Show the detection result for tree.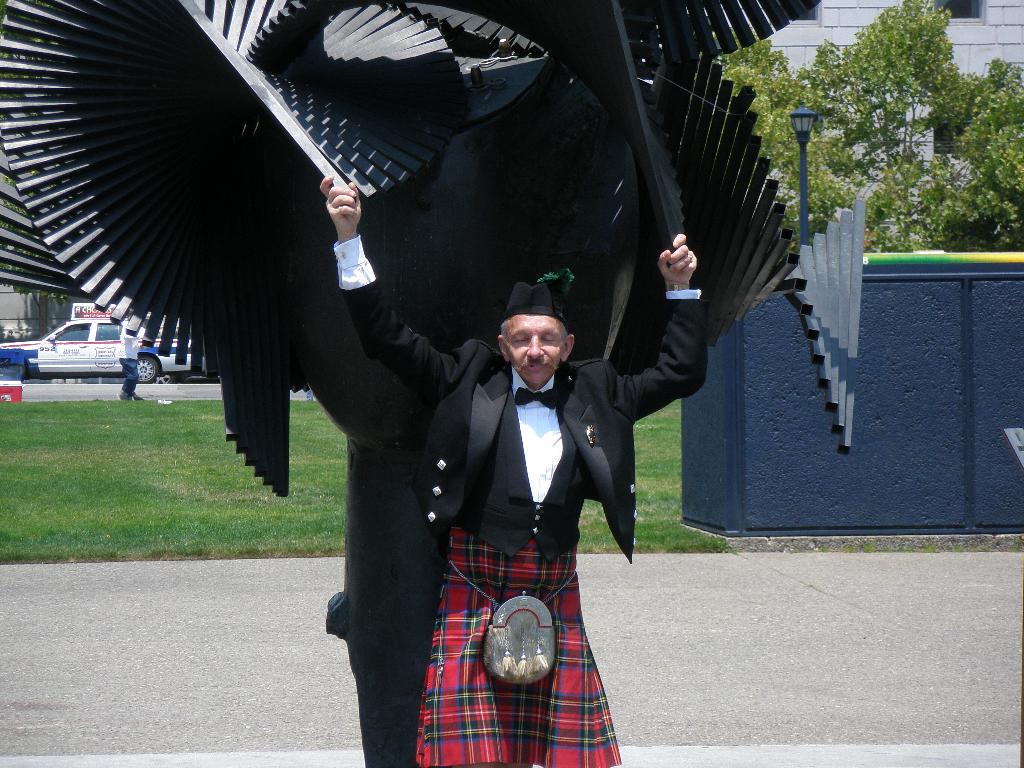
(x1=717, y1=40, x2=819, y2=262).
